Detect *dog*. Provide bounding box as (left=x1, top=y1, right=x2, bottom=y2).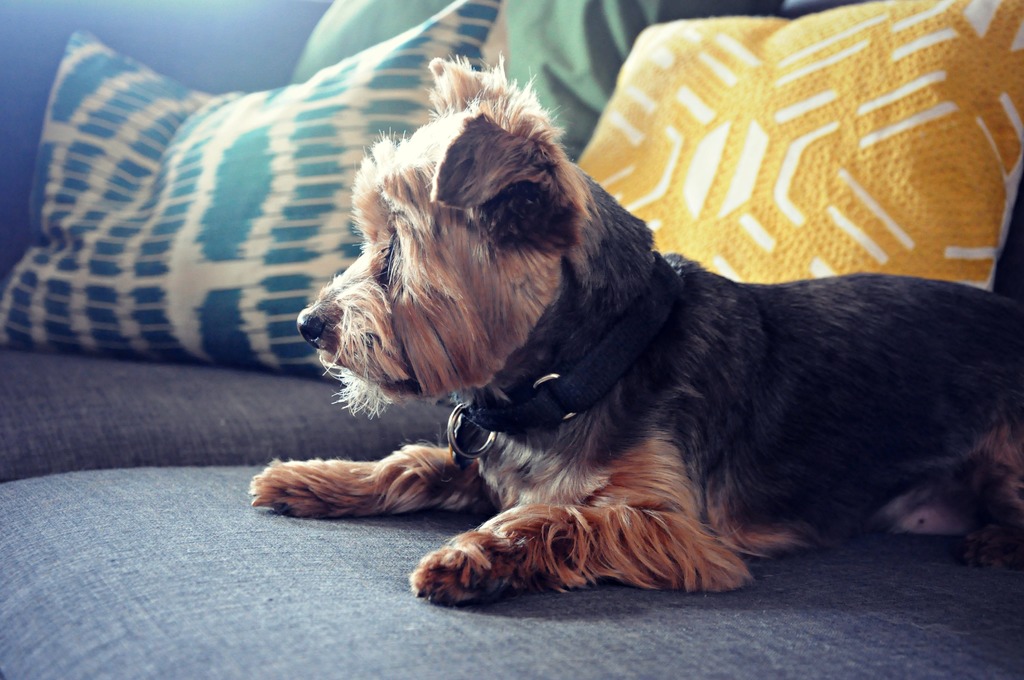
(left=246, top=49, right=1023, bottom=607).
